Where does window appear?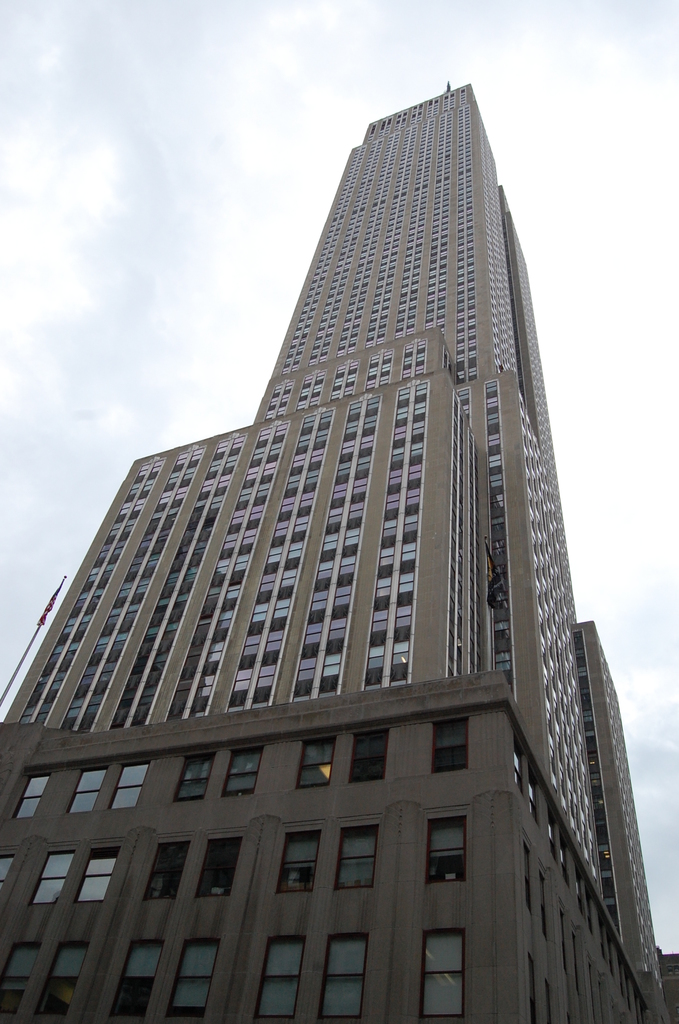
Appears at bbox=(27, 852, 81, 907).
